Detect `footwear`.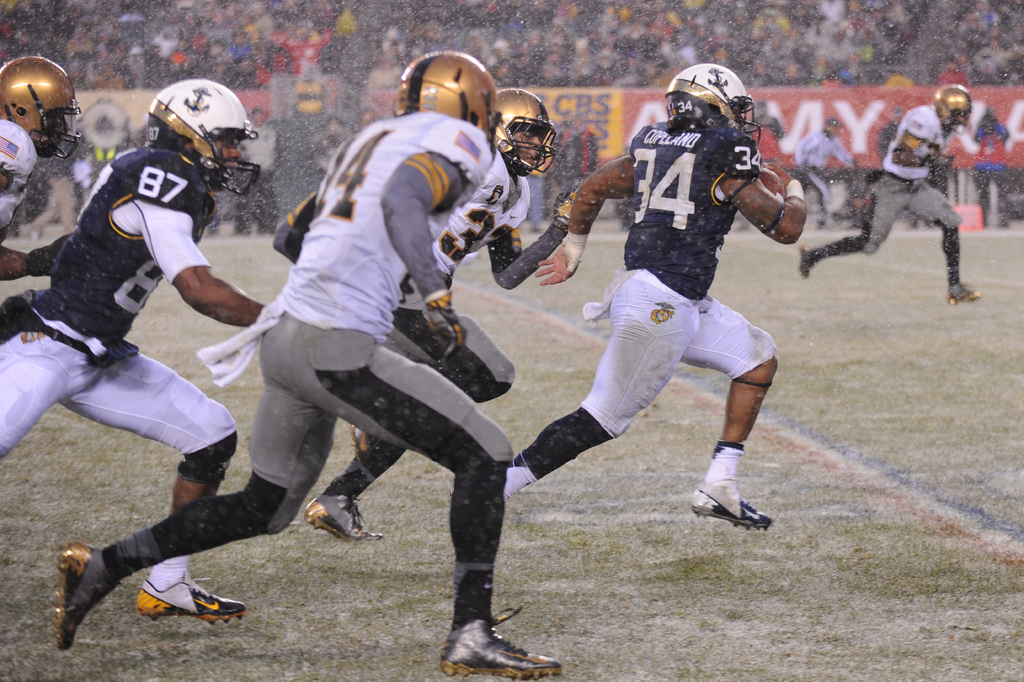
Detected at select_region(305, 499, 398, 545).
